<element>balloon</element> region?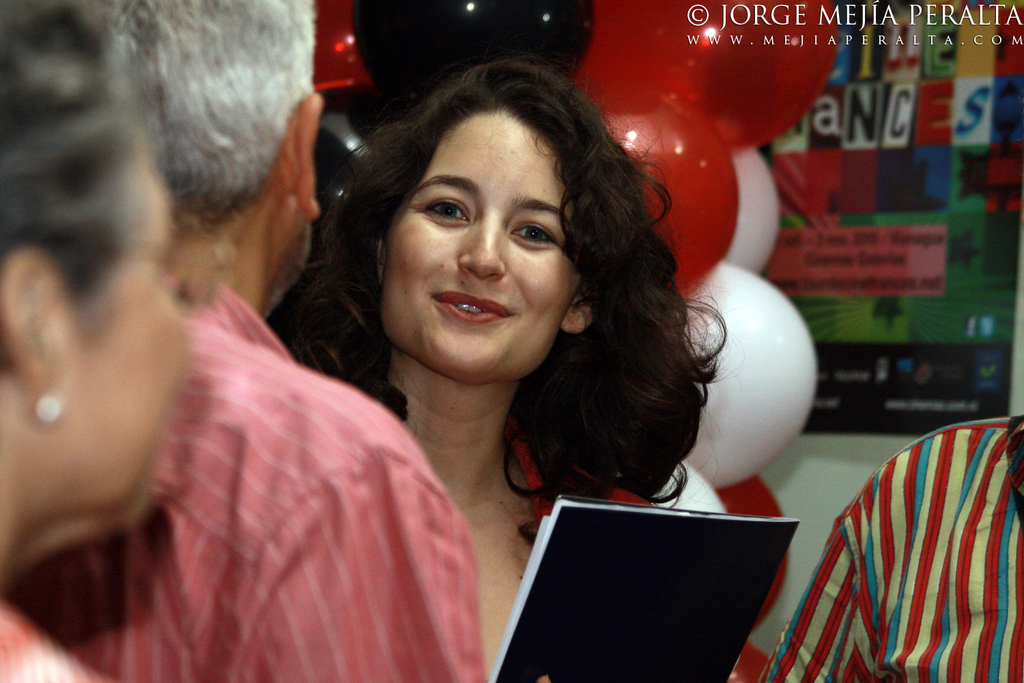
<box>312,7,382,93</box>
